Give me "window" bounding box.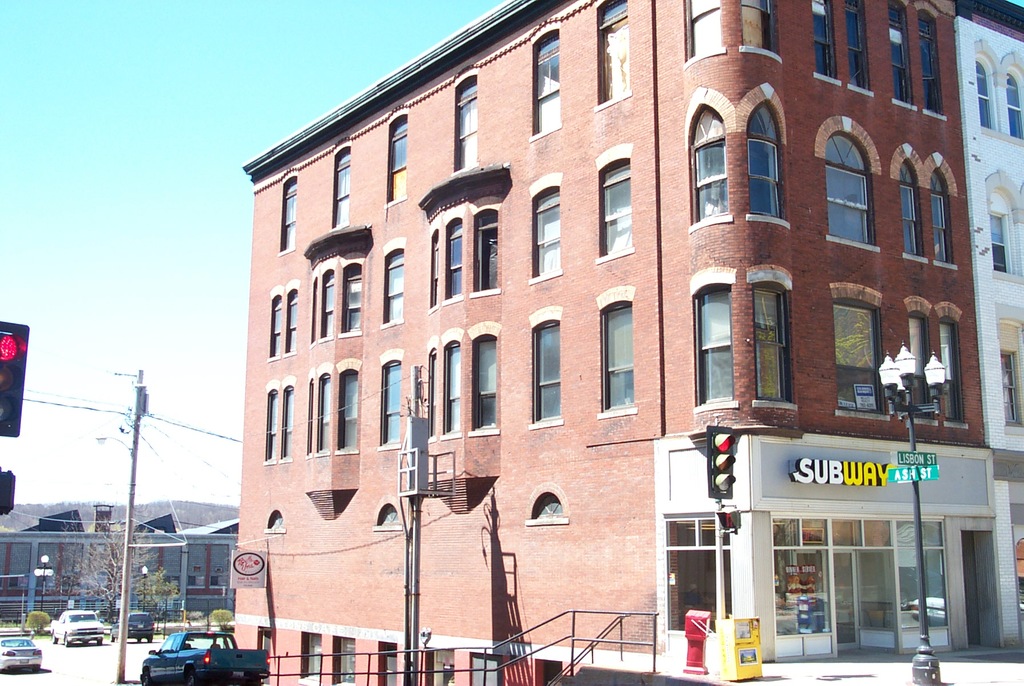
x1=332, y1=634, x2=358, y2=683.
